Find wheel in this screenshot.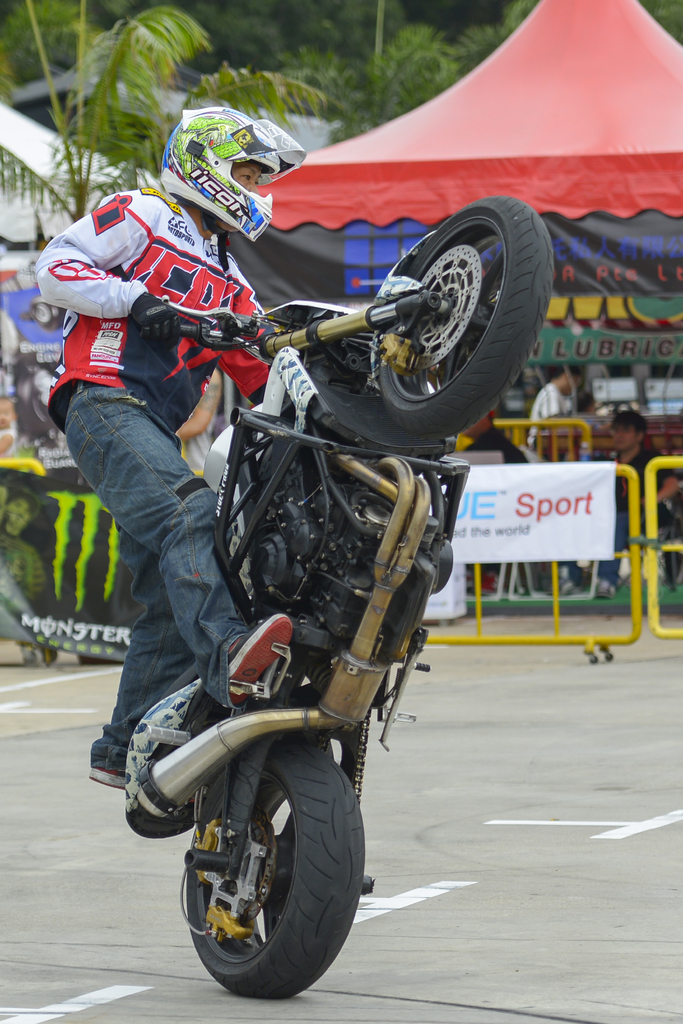
The bounding box for wheel is 368/197/555/439.
